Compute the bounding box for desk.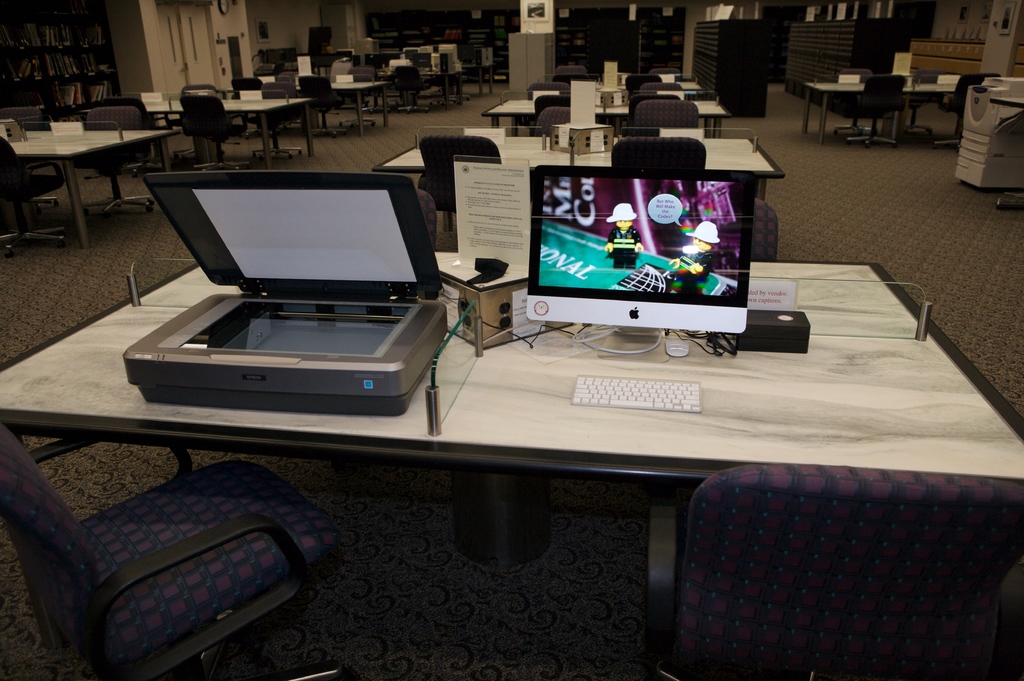
left=0, top=252, right=1023, bottom=569.
